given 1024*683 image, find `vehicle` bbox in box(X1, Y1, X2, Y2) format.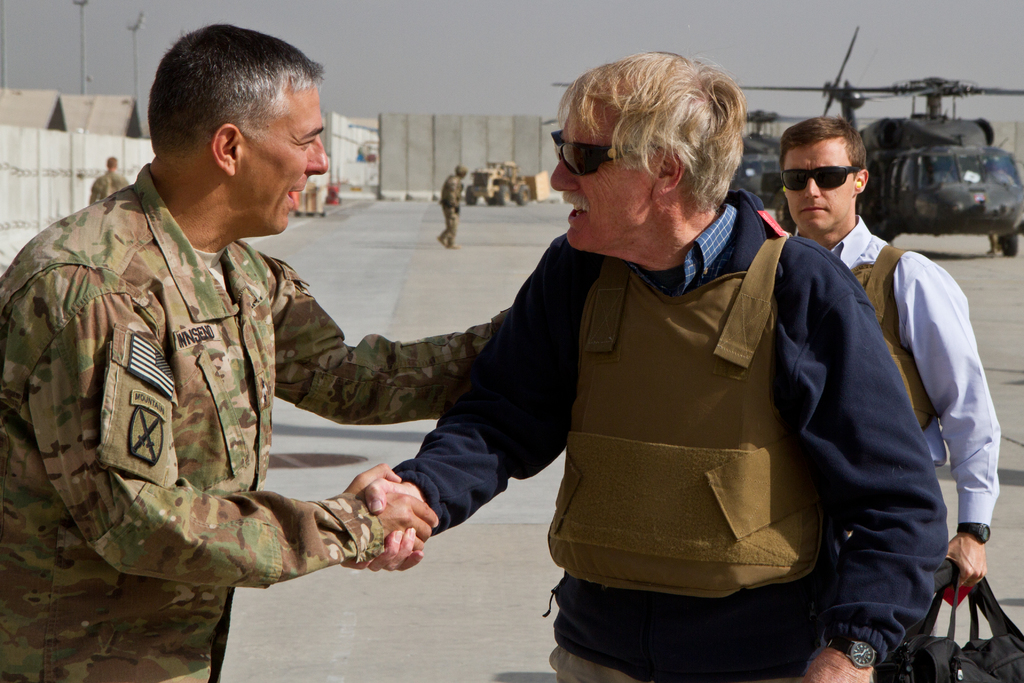
box(856, 85, 1023, 240).
